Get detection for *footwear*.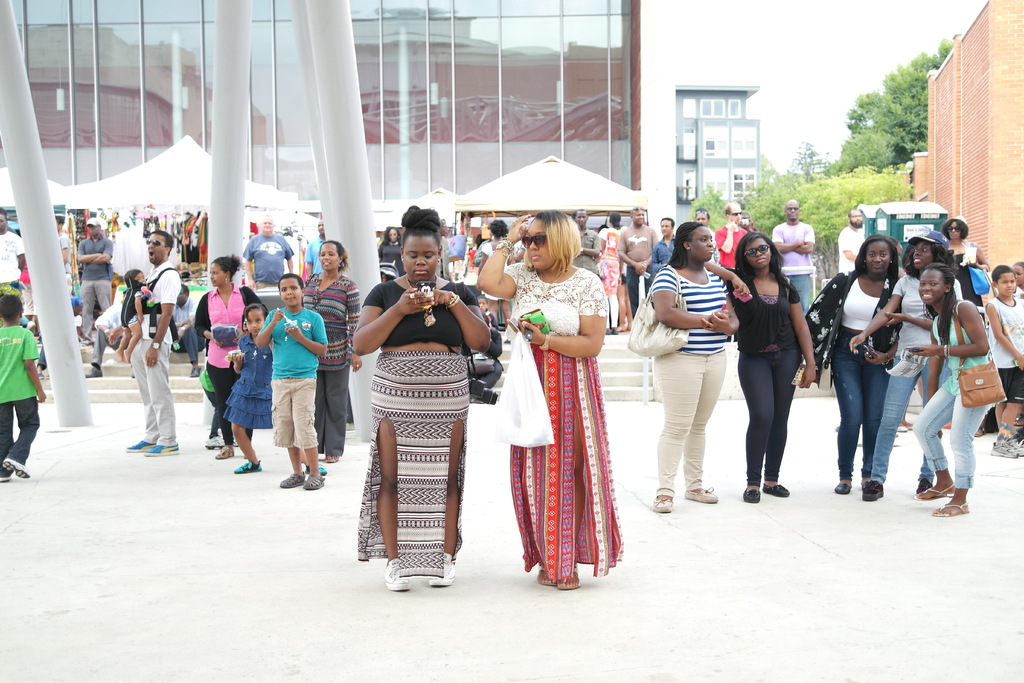
Detection: x1=538, y1=566, x2=552, y2=587.
